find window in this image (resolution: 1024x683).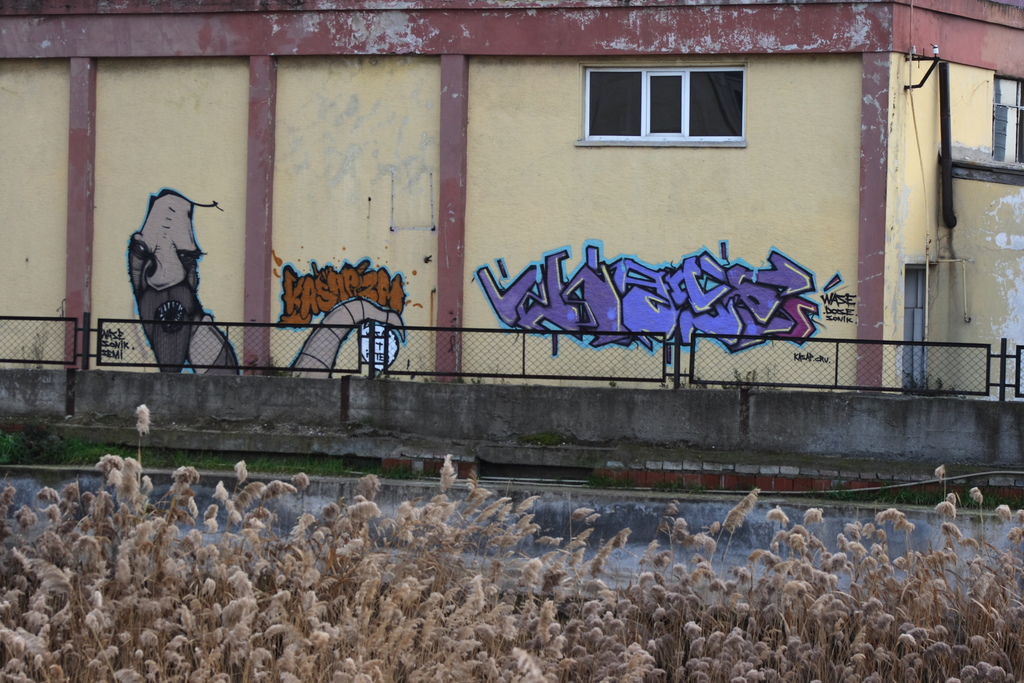
bbox(996, 74, 1022, 169).
